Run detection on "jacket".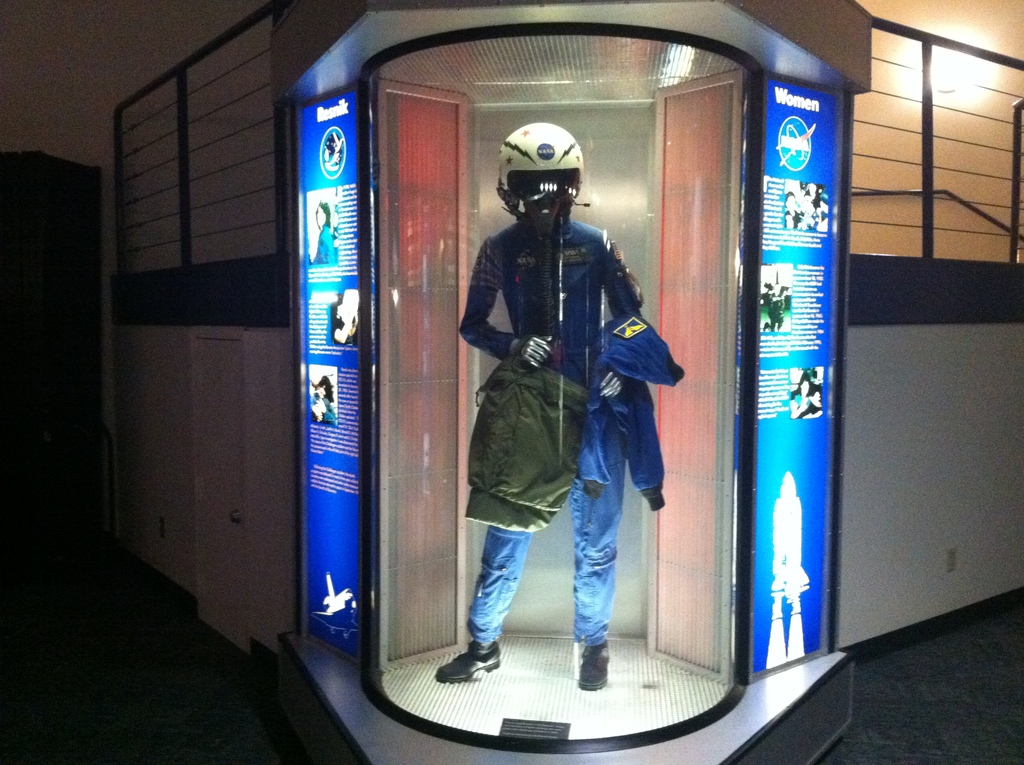
Result: {"x1": 467, "y1": 356, "x2": 588, "y2": 531}.
